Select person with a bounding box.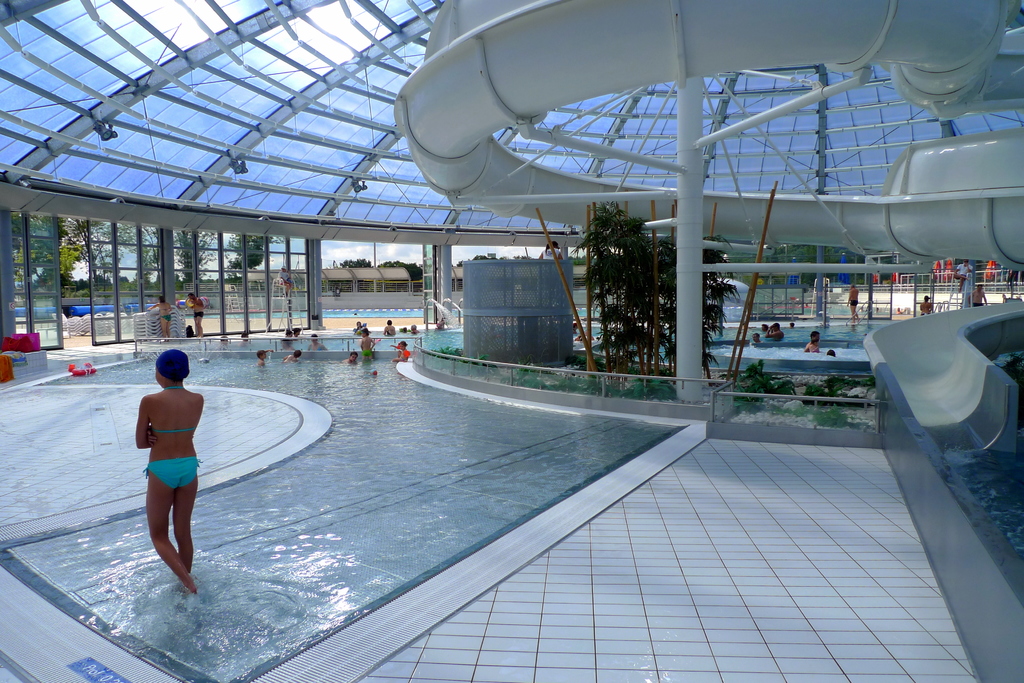
276/264/296/291.
